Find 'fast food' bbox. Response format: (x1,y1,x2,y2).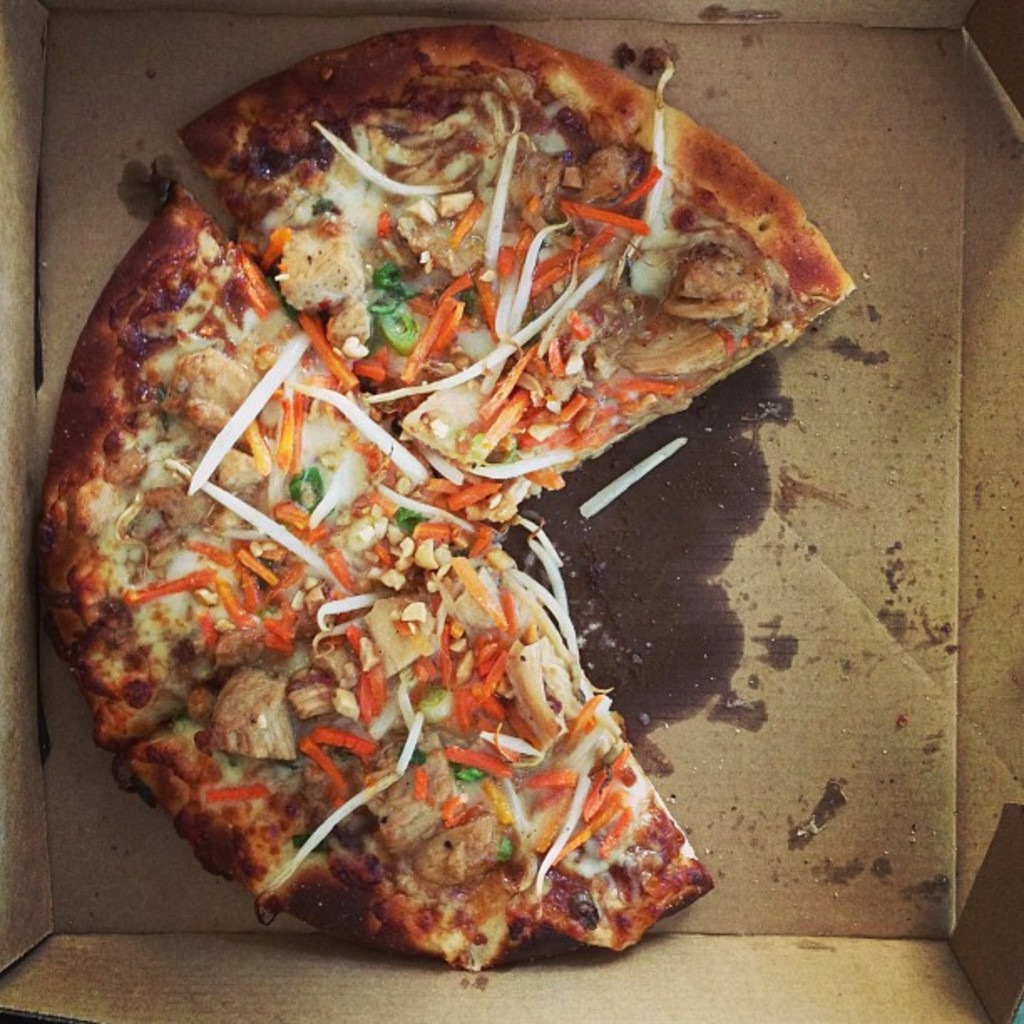
(12,75,867,957).
